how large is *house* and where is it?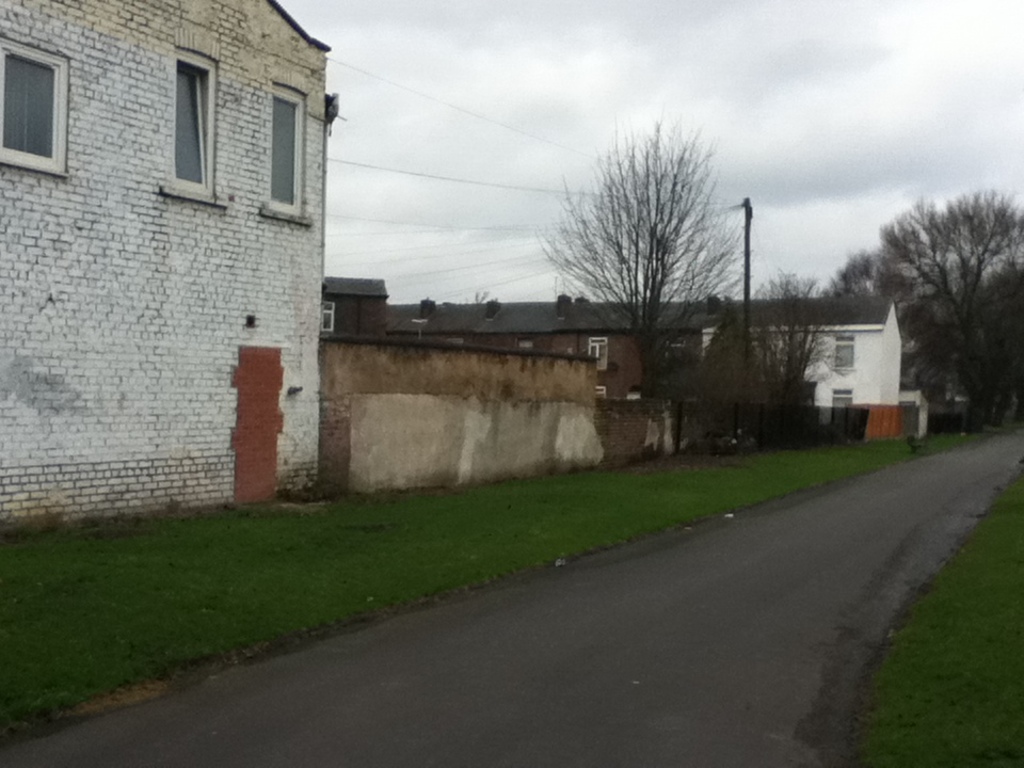
Bounding box: bbox(320, 276, 919, 500).
